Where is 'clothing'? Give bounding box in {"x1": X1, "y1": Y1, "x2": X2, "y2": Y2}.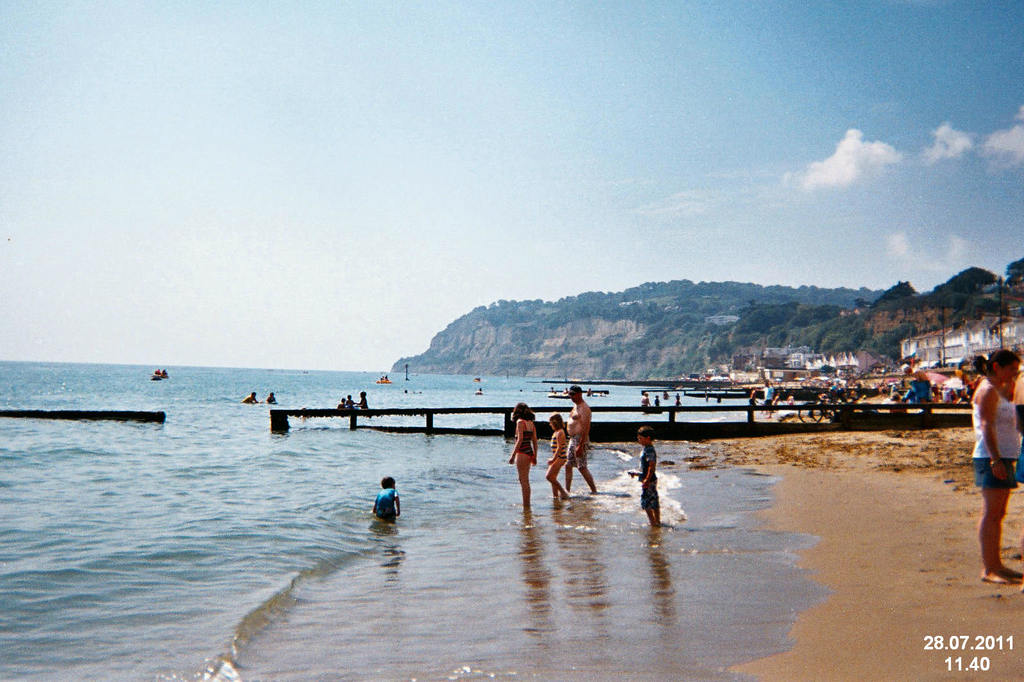
{"x1": 760, "y1": 384, "x2": 775, "y2": 414}.
